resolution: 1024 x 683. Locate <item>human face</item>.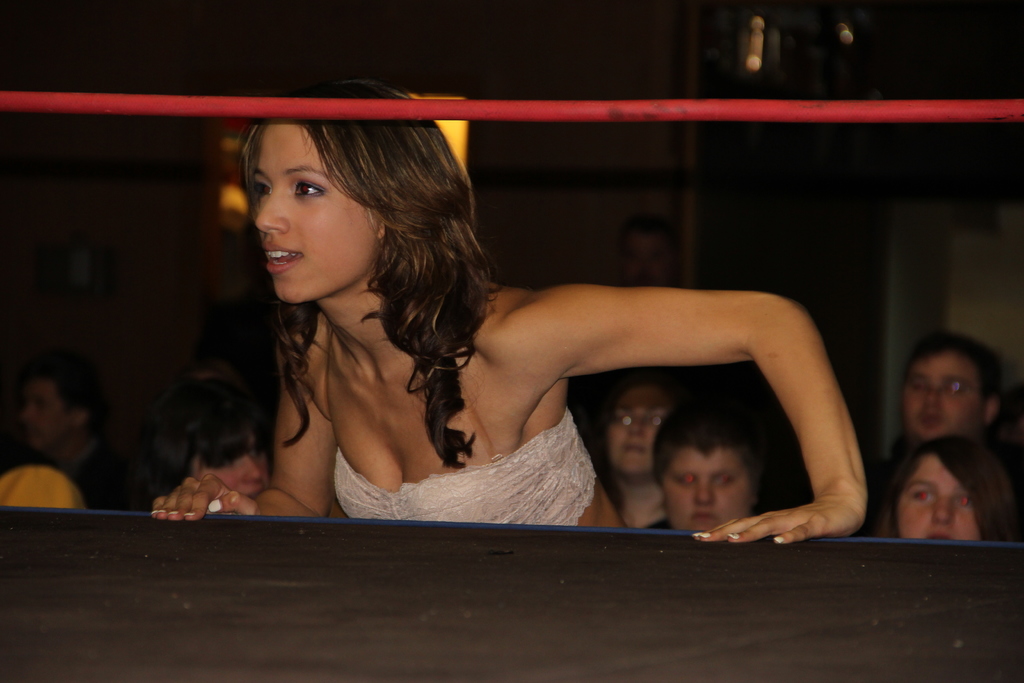
194/429/268/491.
